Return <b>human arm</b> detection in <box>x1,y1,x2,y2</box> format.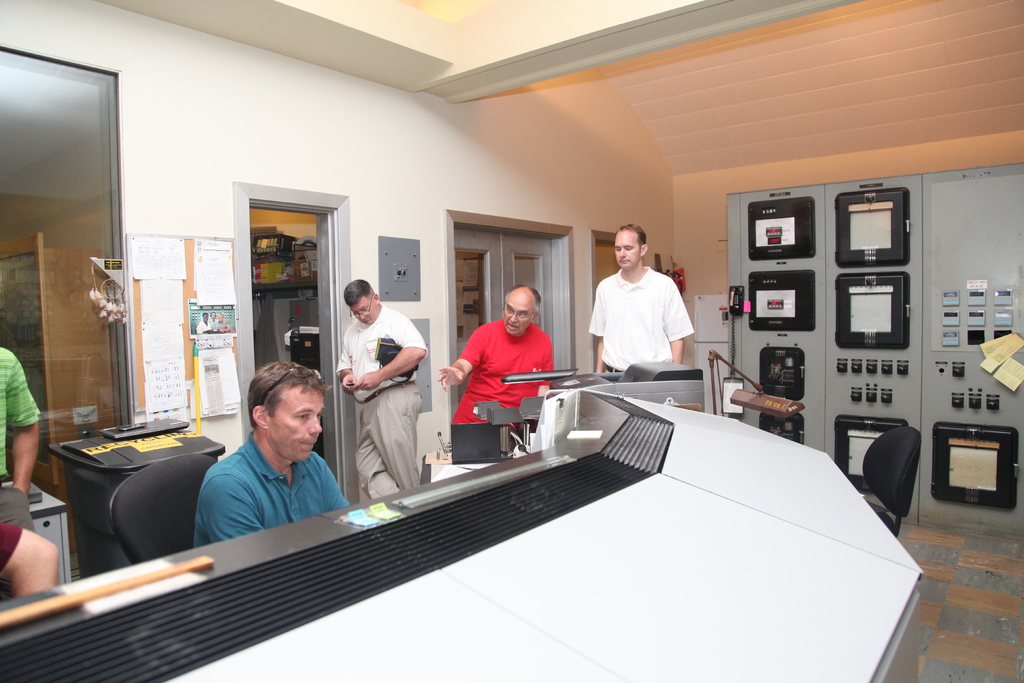
<box>337,328,359,397</box>.
